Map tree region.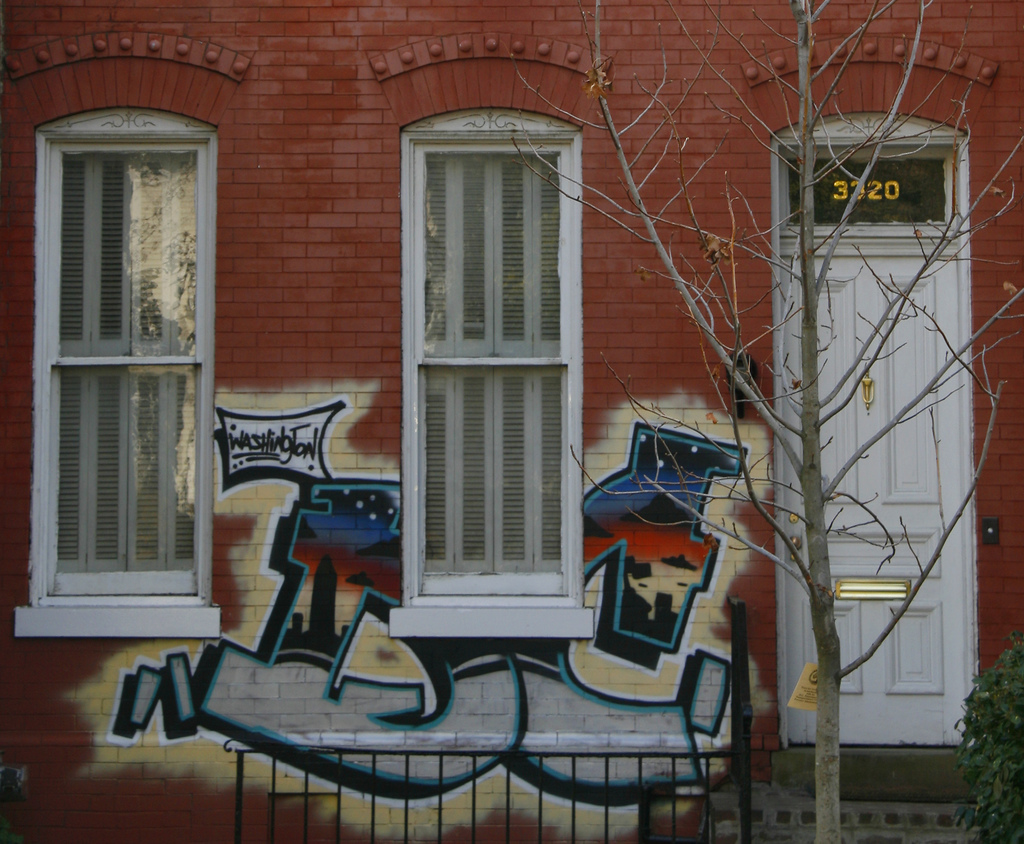
Mapped to 721, 85, 1009, 800.
